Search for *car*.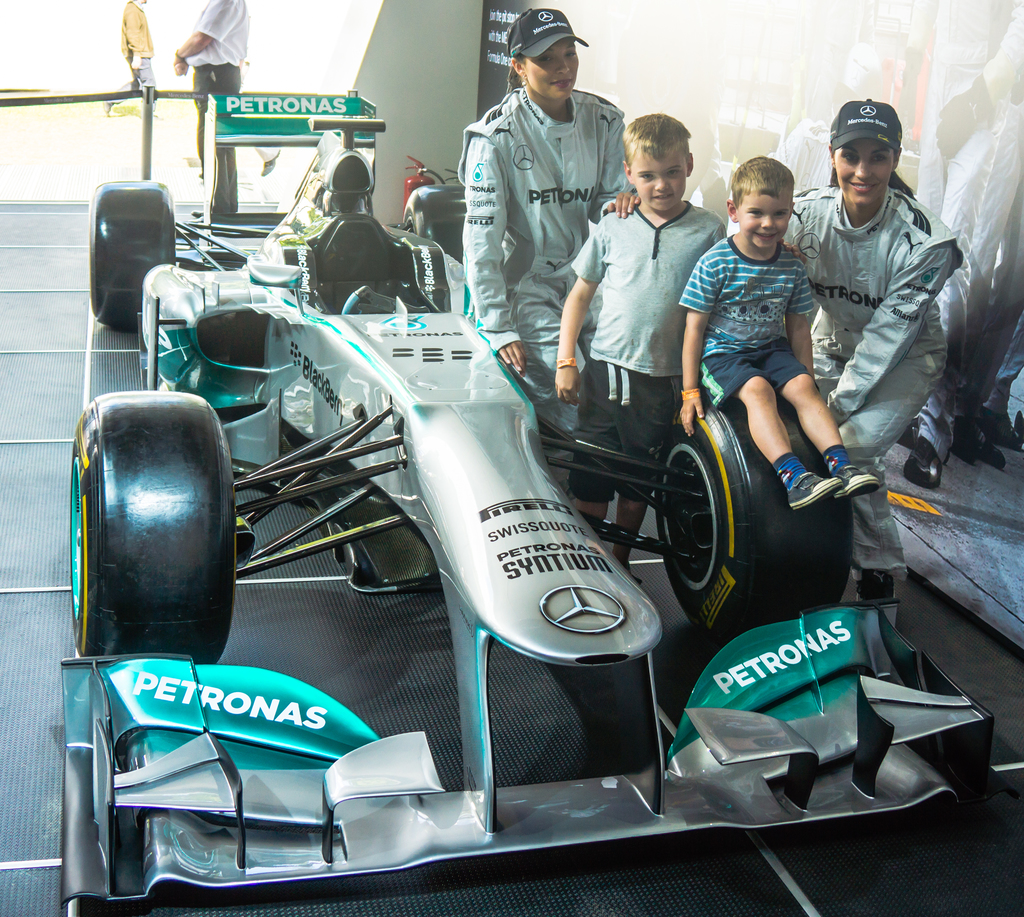
Found at BBox(34, 175, 980, 883).
